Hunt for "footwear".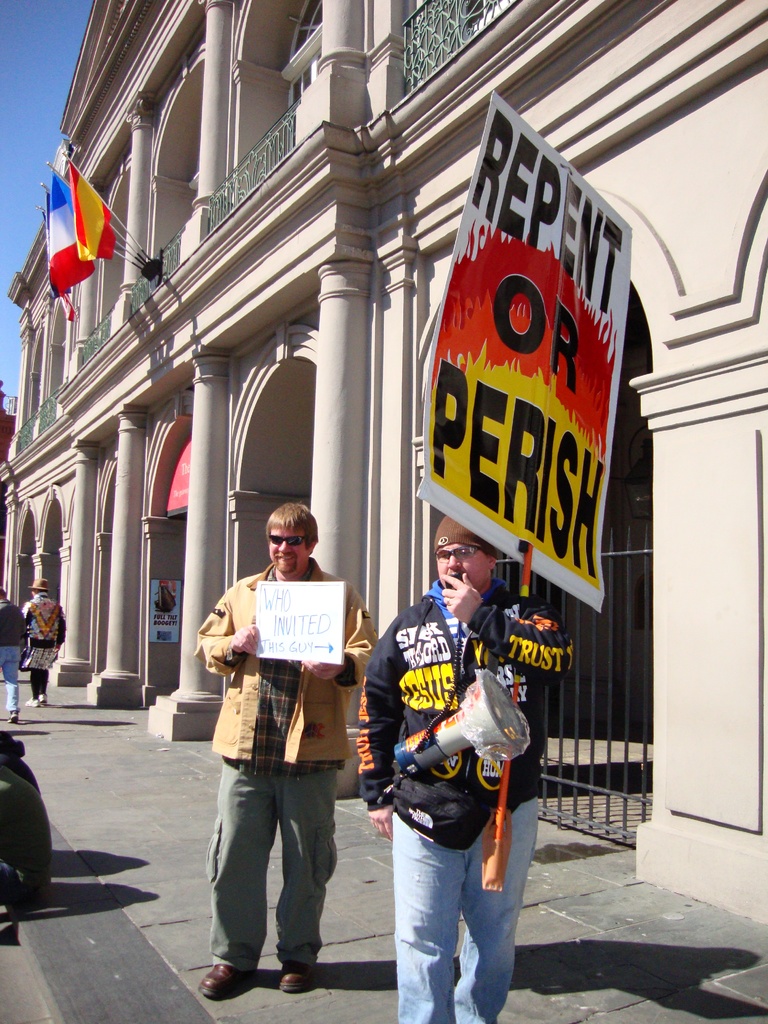
Hunted down at Rect(191, 951, 268, 1002).
